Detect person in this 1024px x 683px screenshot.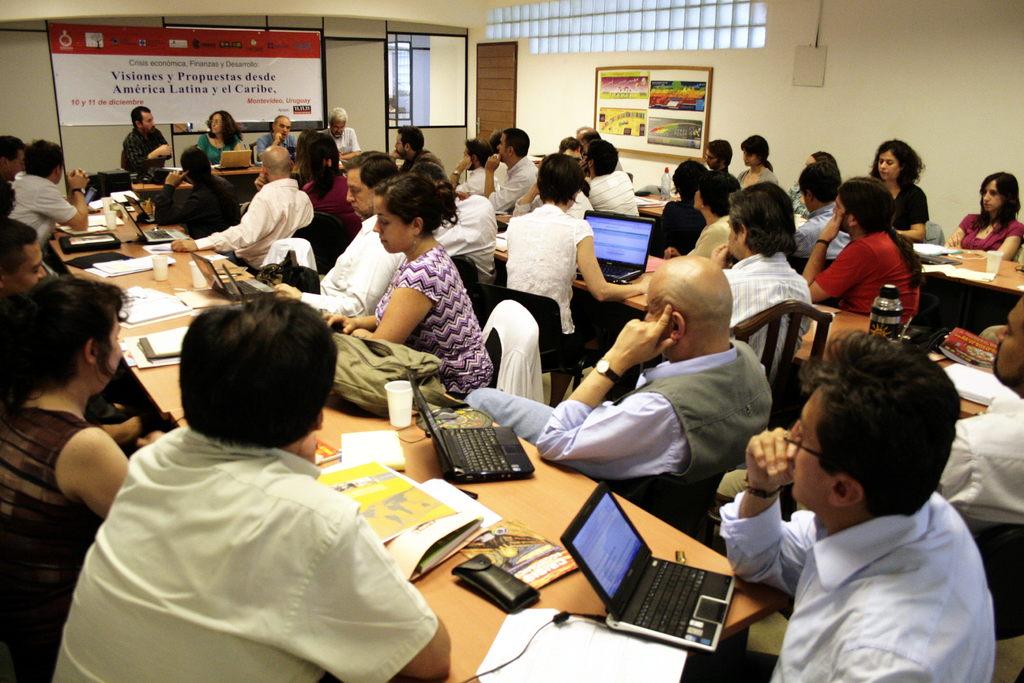
Detection: box=[51, 286, 456, 682].
